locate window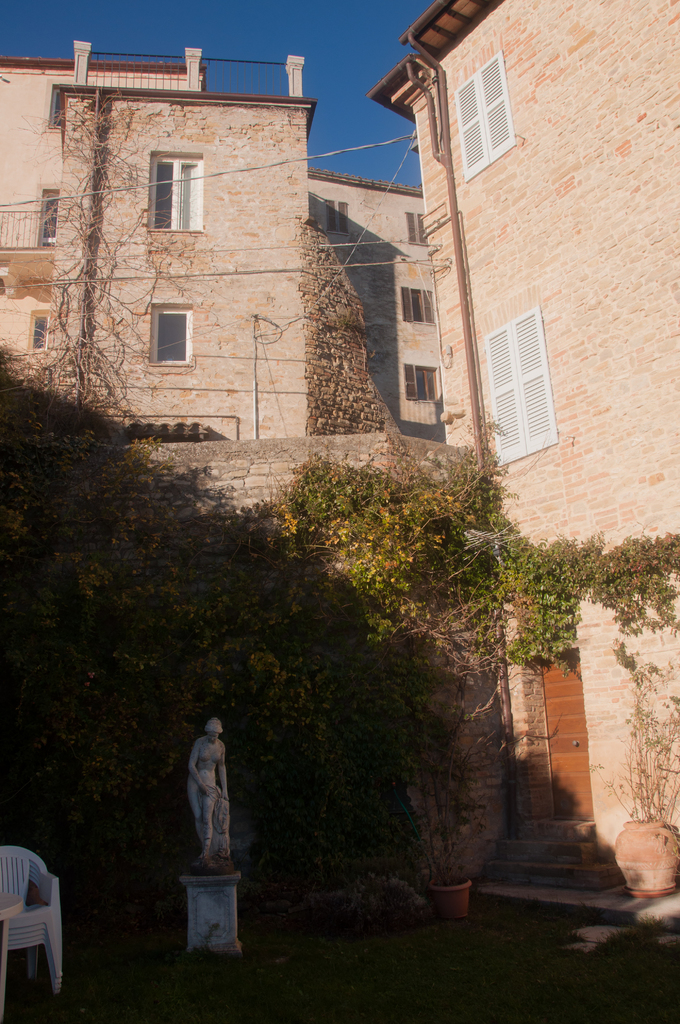
(x1=324, y1=199, x2=352, y2=239)
